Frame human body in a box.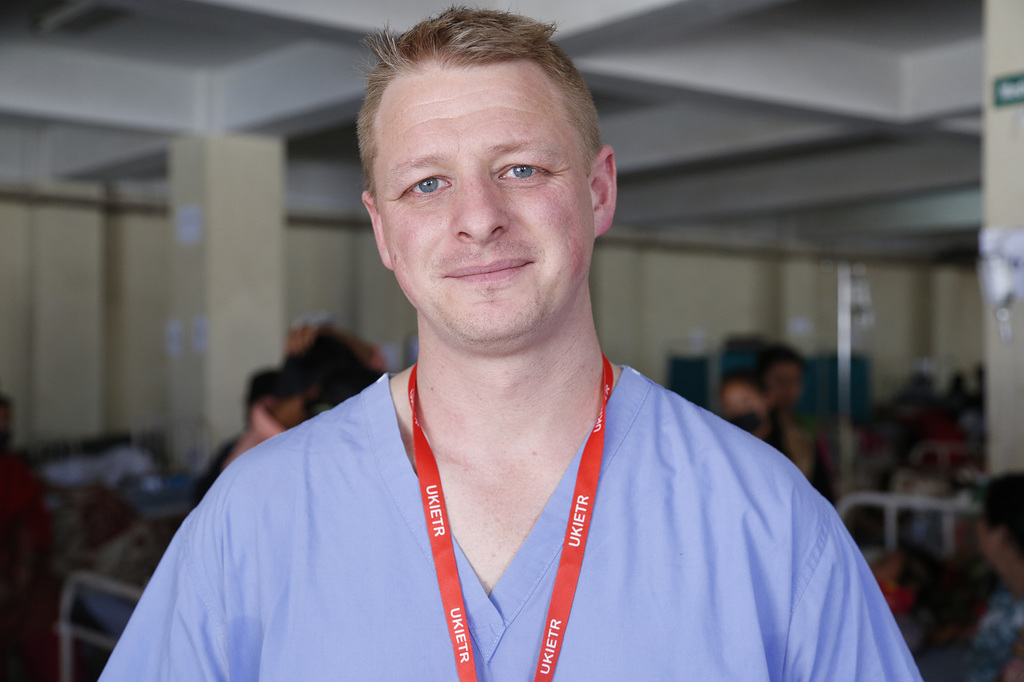
(x1=952, y1=465, x2=1023, y2=681).
